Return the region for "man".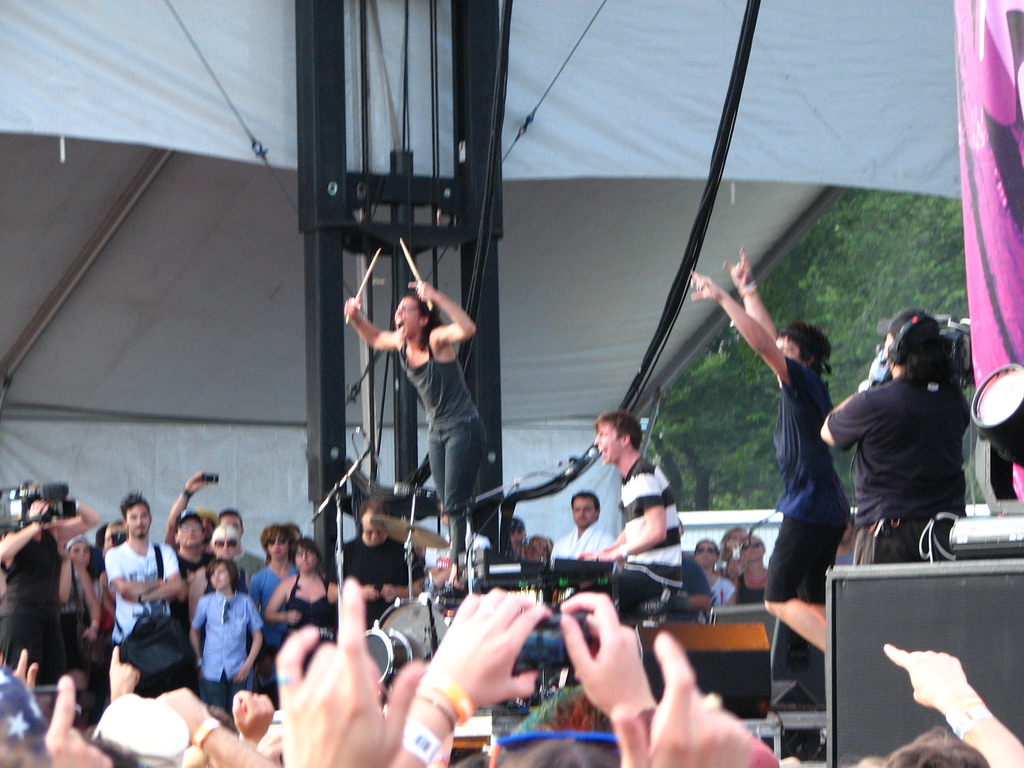
select_region(340, 281, 489, 585).
